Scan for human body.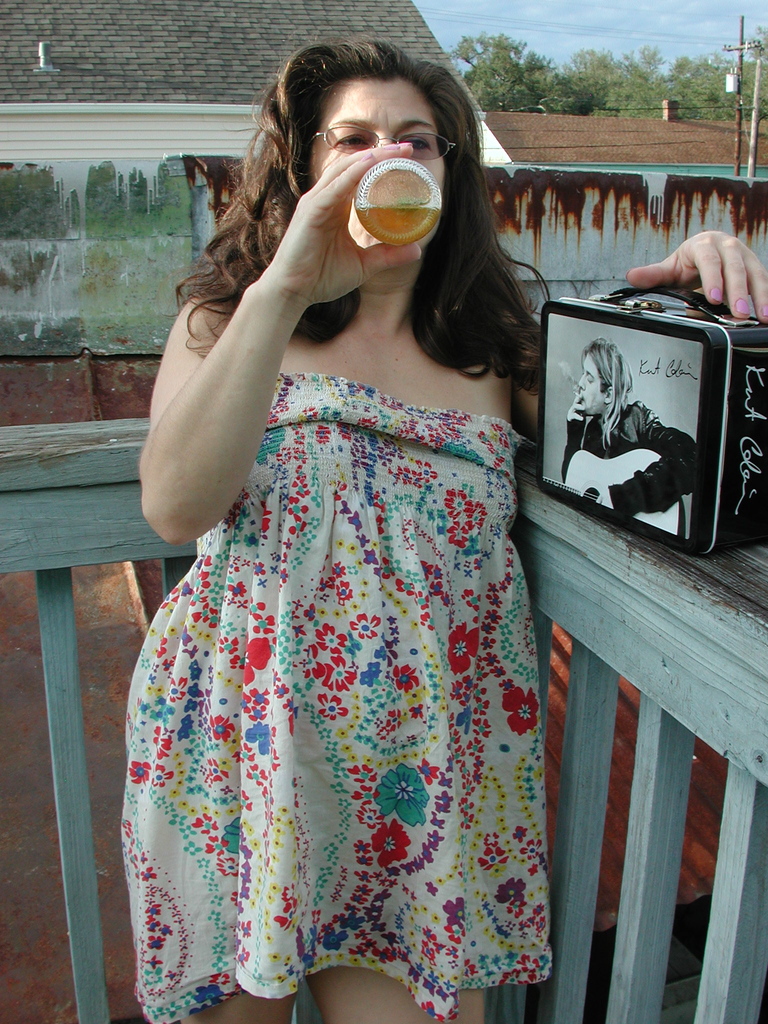
Scan result: bbox=[75, 29, 598, 1015].
